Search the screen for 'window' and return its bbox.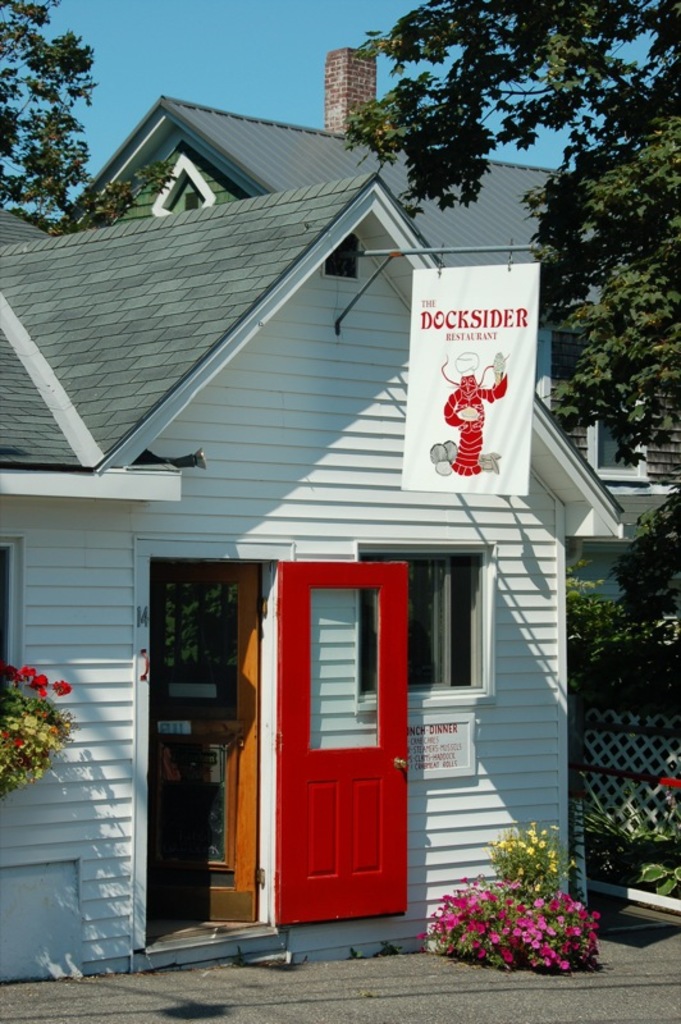
Found: {"x1": 357, "y1": 550, "x2": 484, "y2": 694}.
